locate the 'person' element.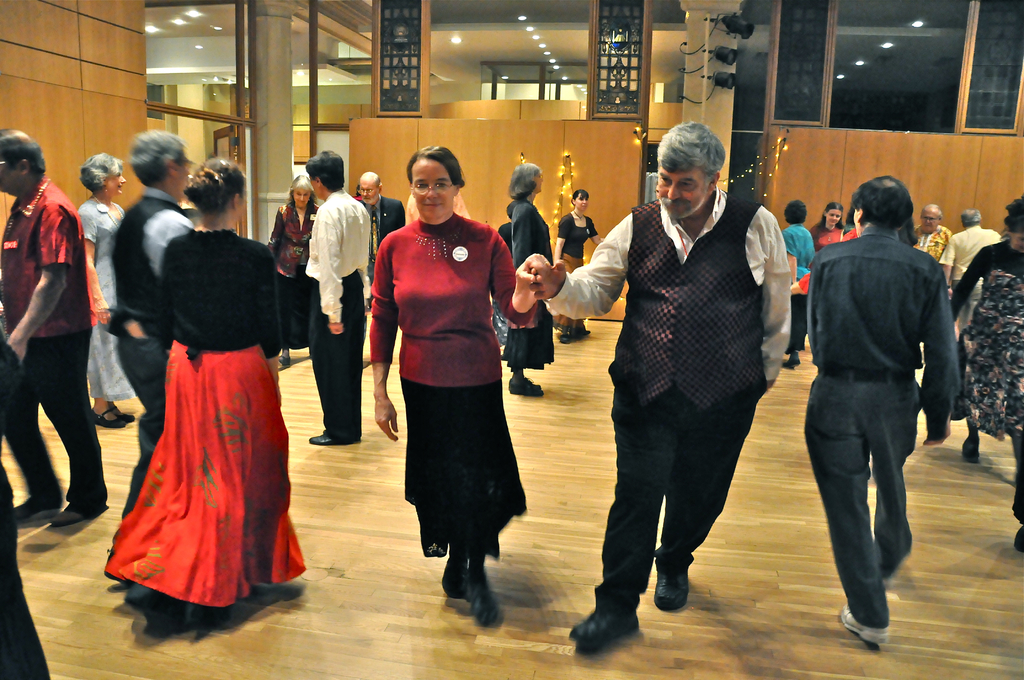
Element bbox: bbox(502, 155, 555, 398).
